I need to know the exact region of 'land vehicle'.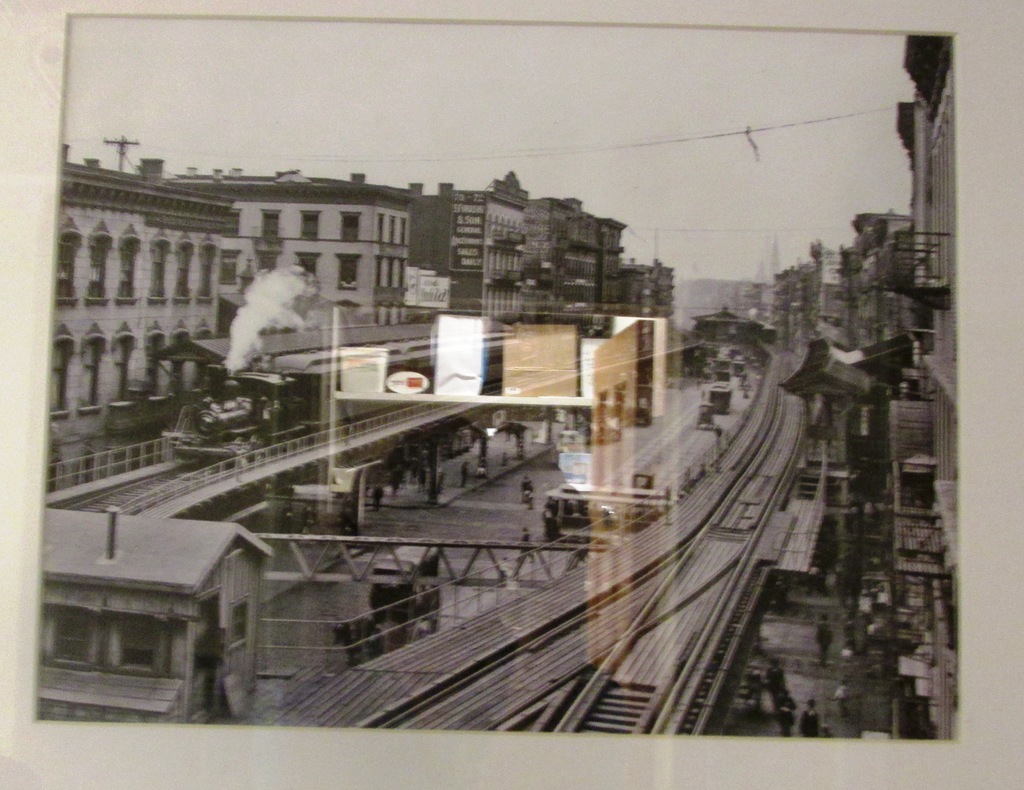
Region: left=161, top=331, right=528, bottom=461.
